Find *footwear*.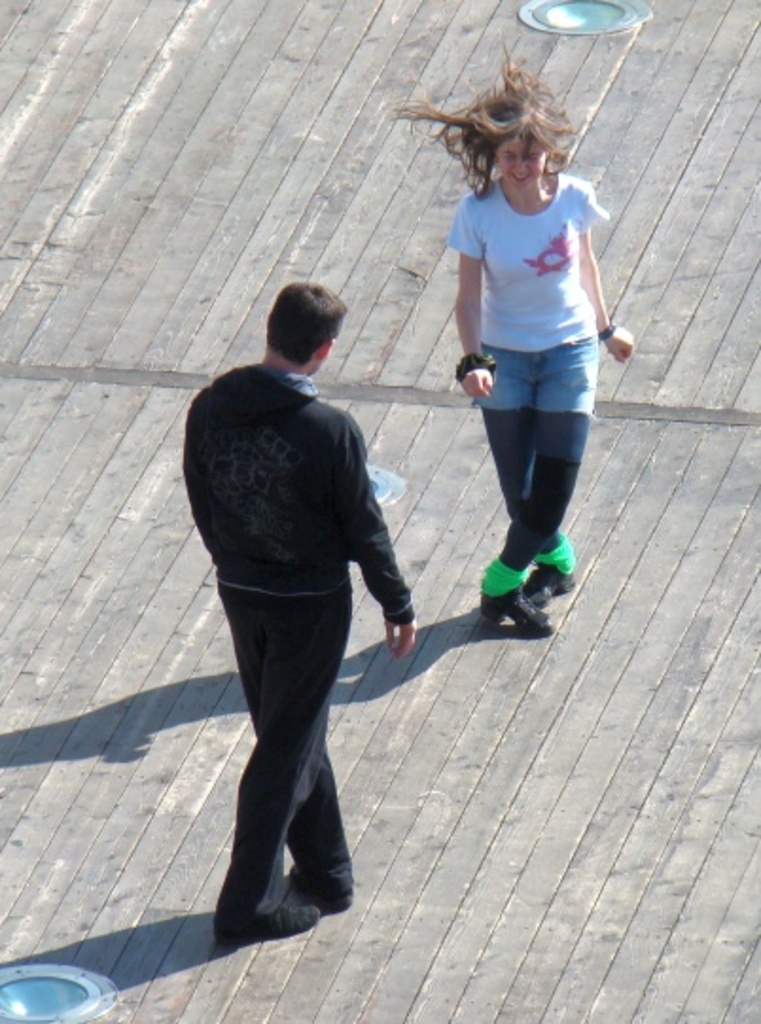
<box>473,558,553,642</box>.
